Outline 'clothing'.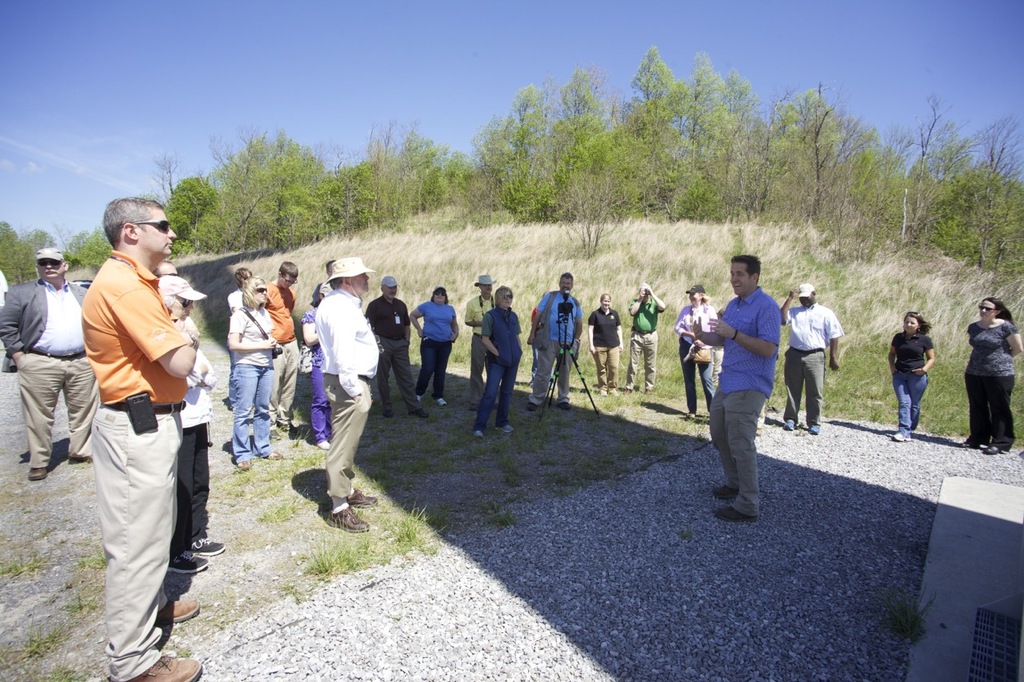
Outline: x1=174 y1=325 x2=217 y2=562.
